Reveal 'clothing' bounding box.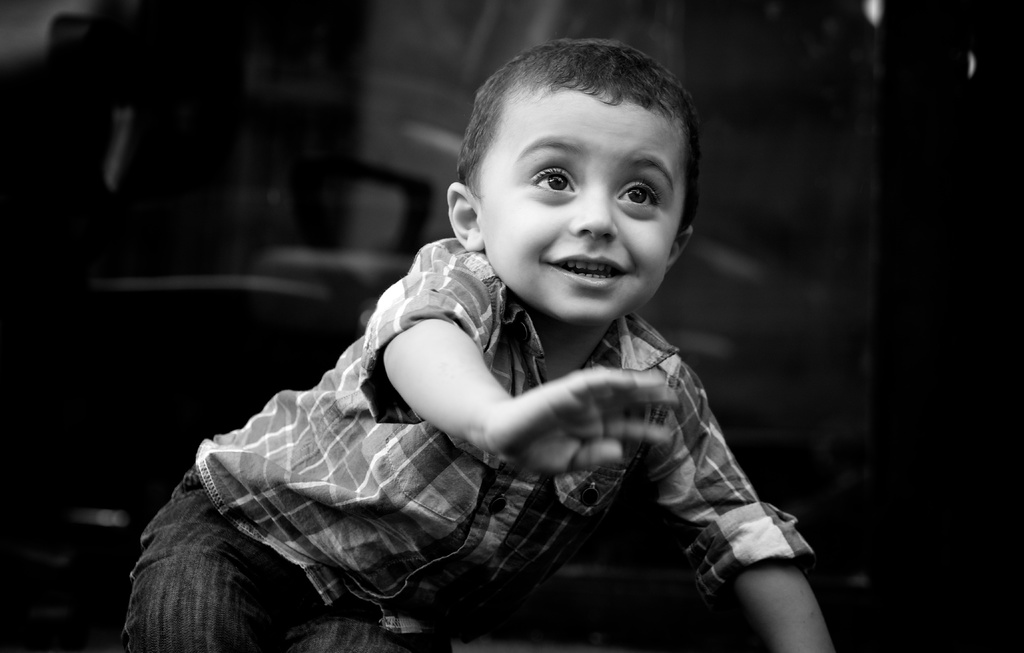
Revealed: box=[108, 217, 810, 652].
